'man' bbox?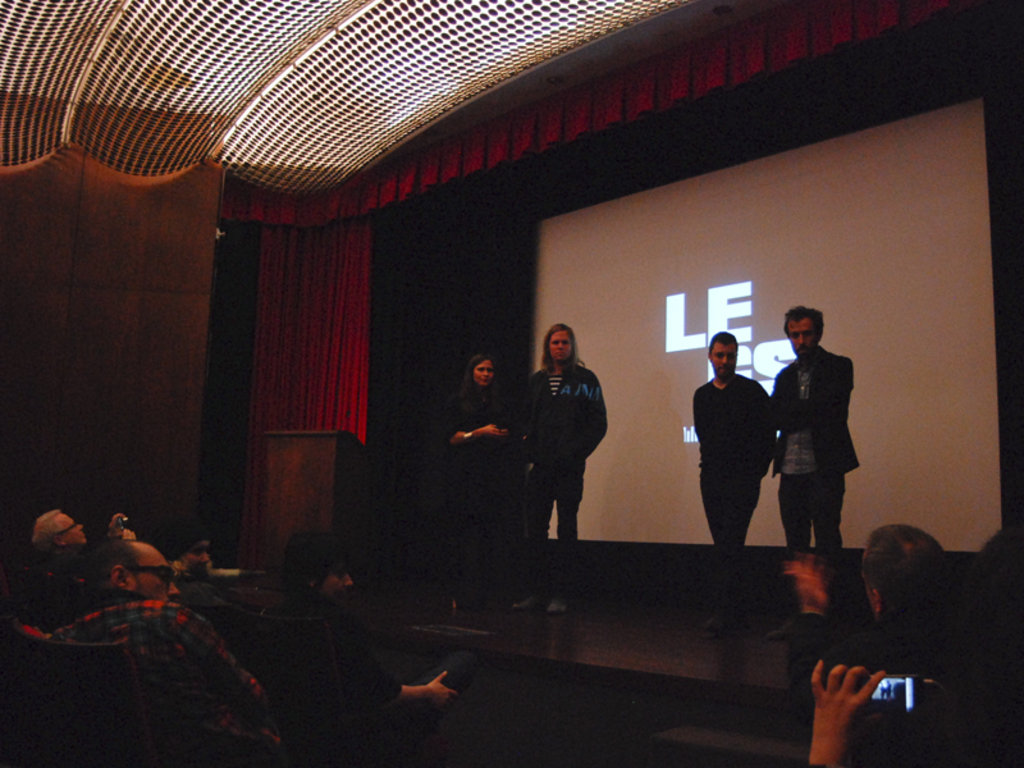
detection(804, 512, 992, 767)
